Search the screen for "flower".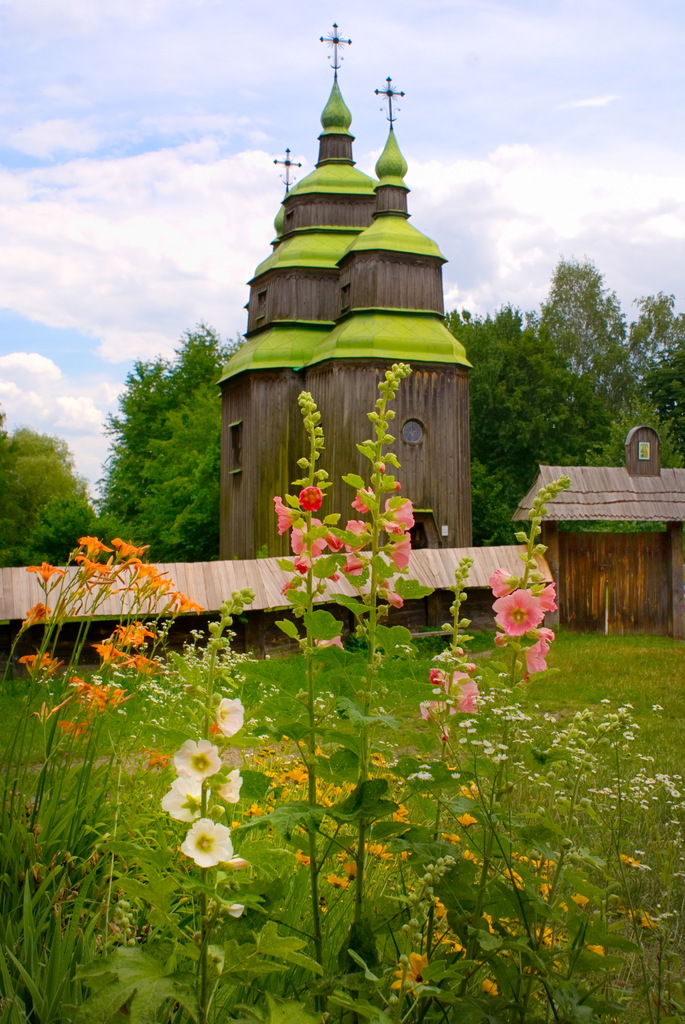
Found at select_region(212, 698, 246, 735).
